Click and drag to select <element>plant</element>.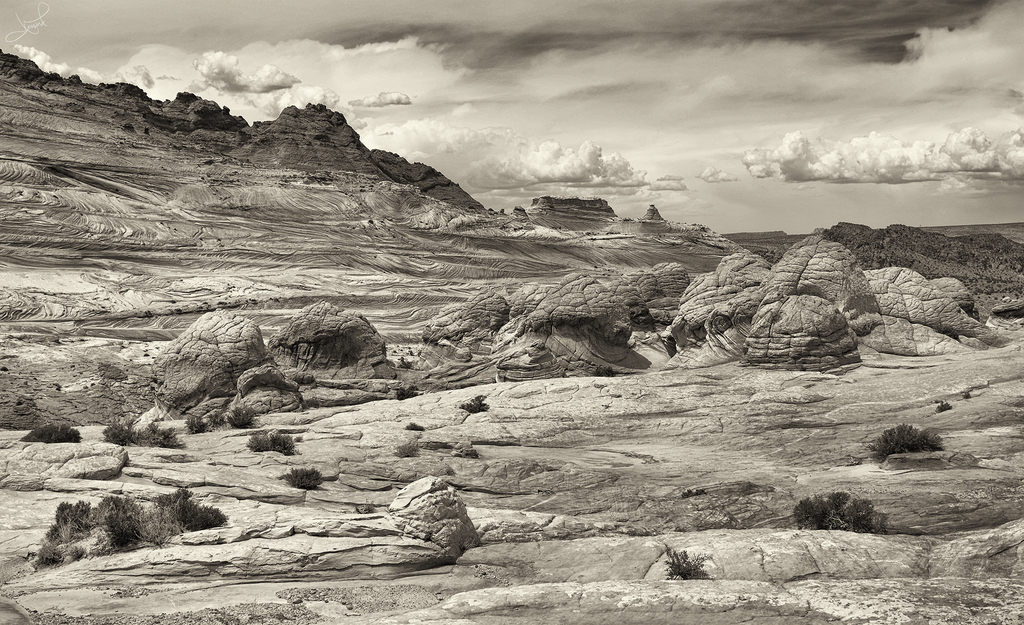
Selection: x1=658, y1=537, x2=702, y2=583.
